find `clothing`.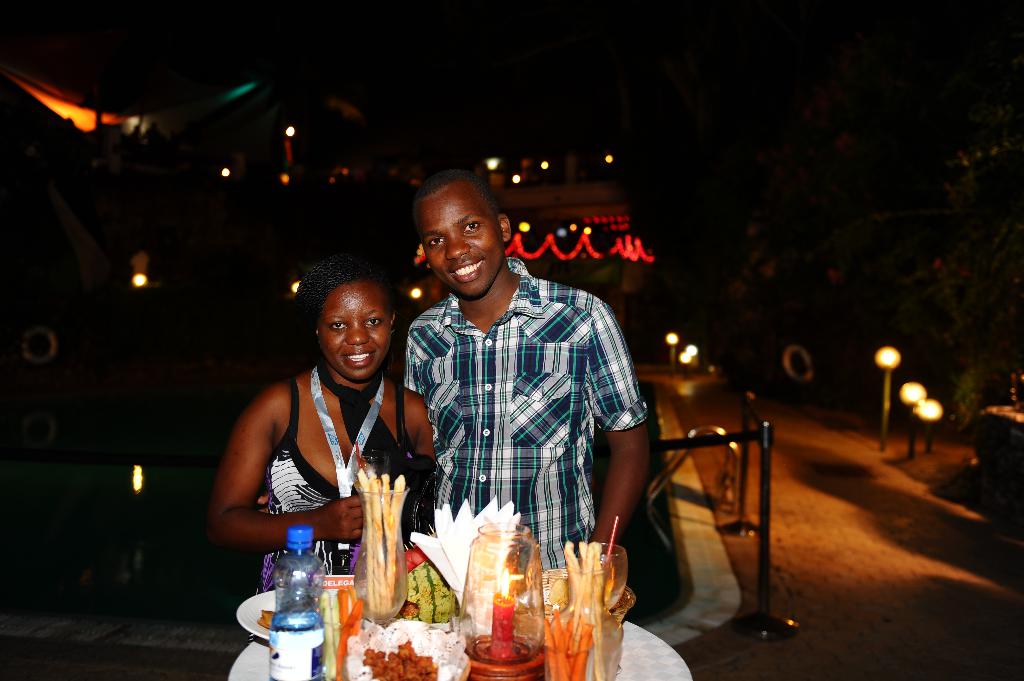
[x1=395, y1=253, x2=650, y2=570].
